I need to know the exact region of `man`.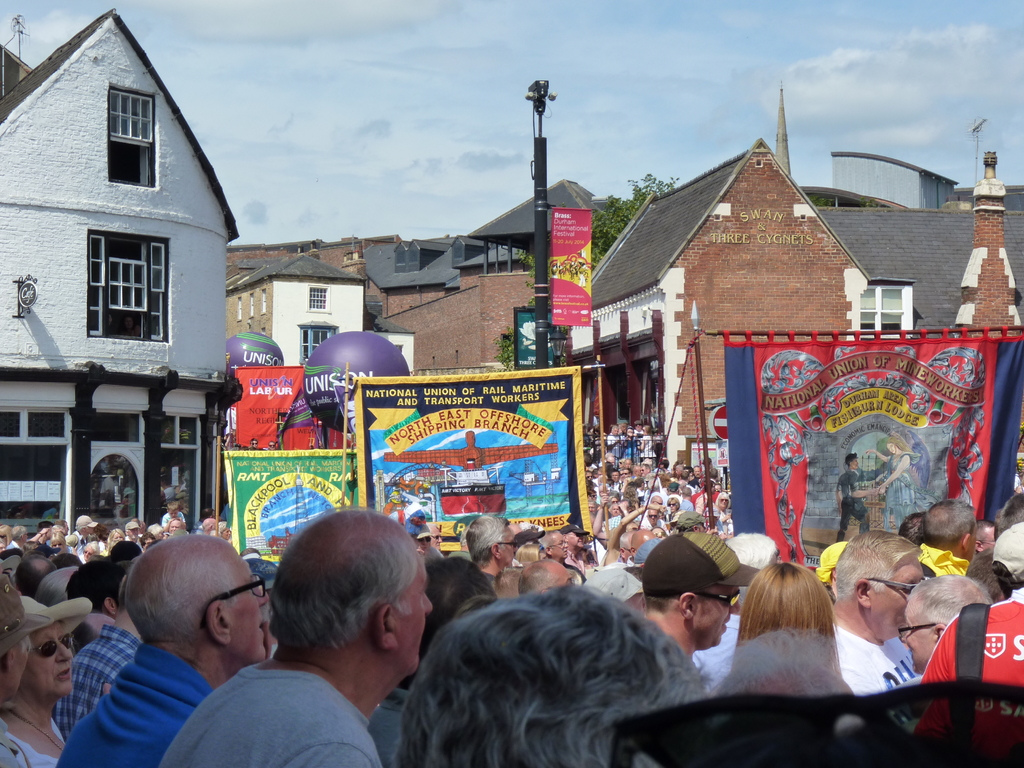
Region: (156,530,475,767).
